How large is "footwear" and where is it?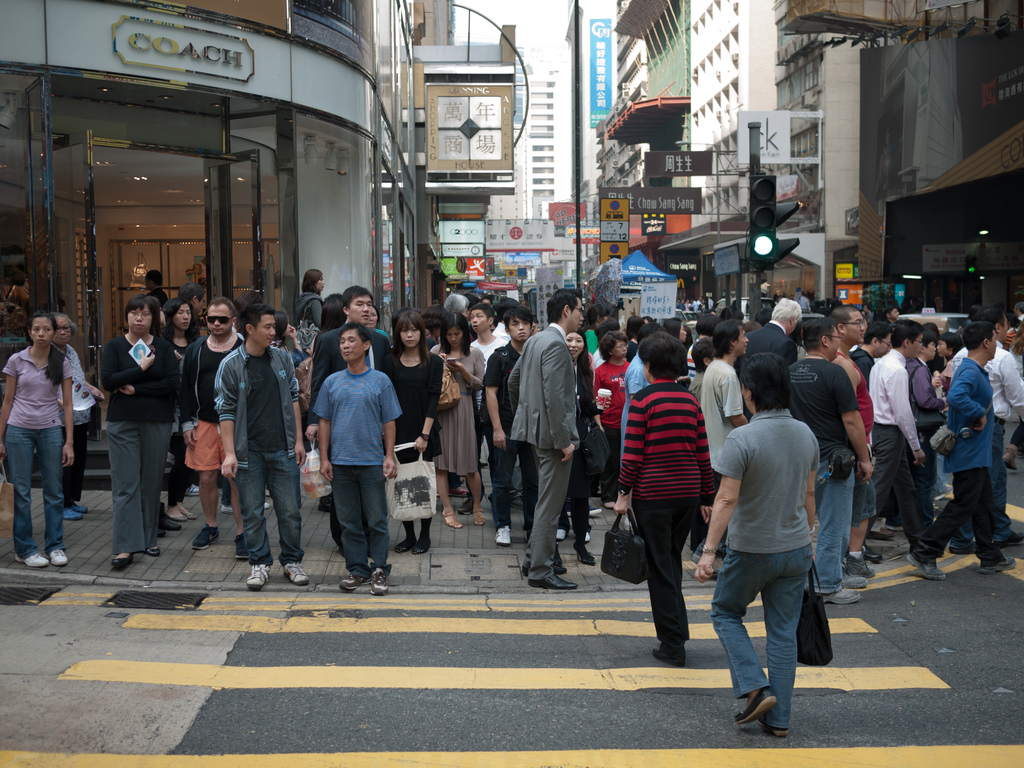
Bounding box: (left=232, top=532, right=250, bottom=559).
